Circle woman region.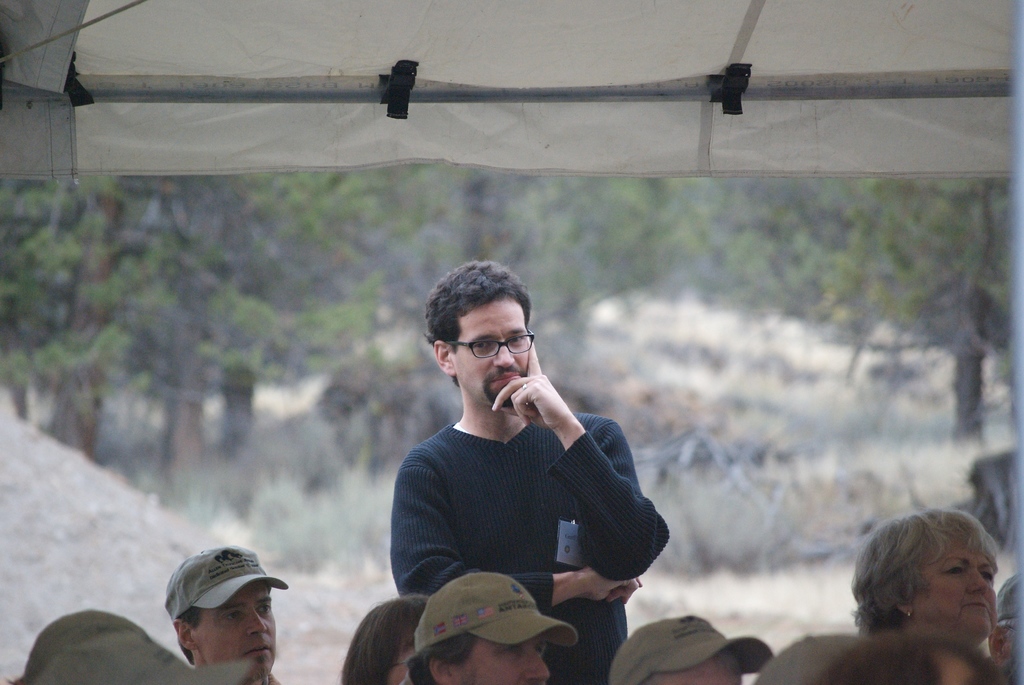
Region: <bbox>851, 507, 1005, 645</bbox>.
